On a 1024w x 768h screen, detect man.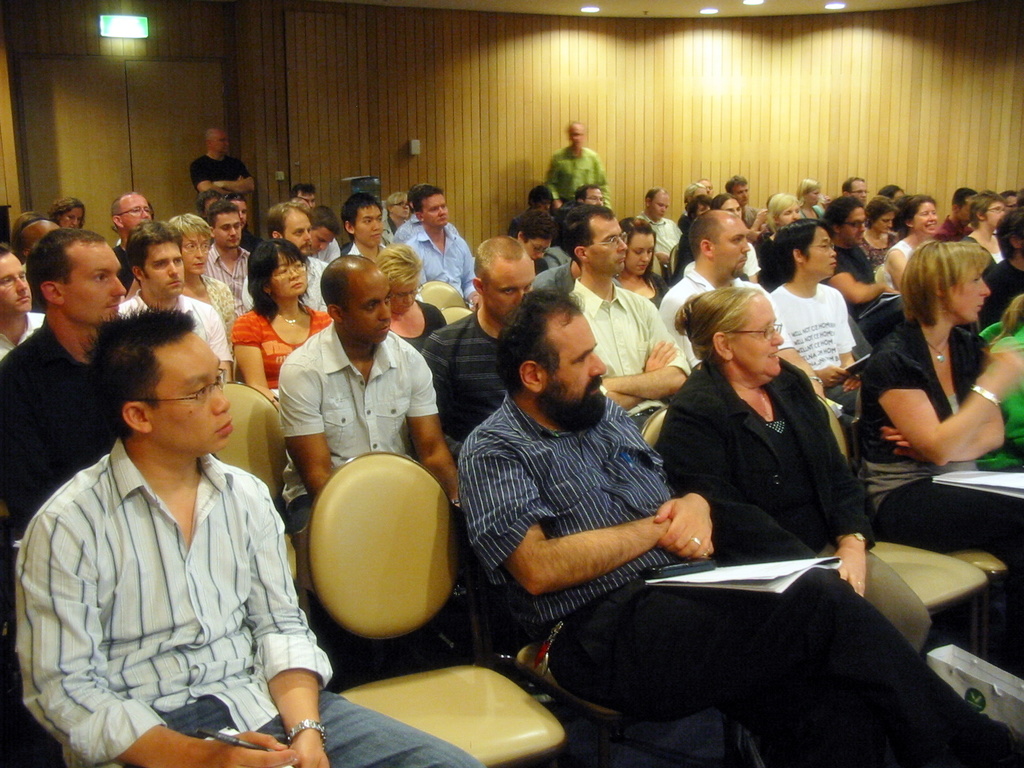
268/198/337/318.
